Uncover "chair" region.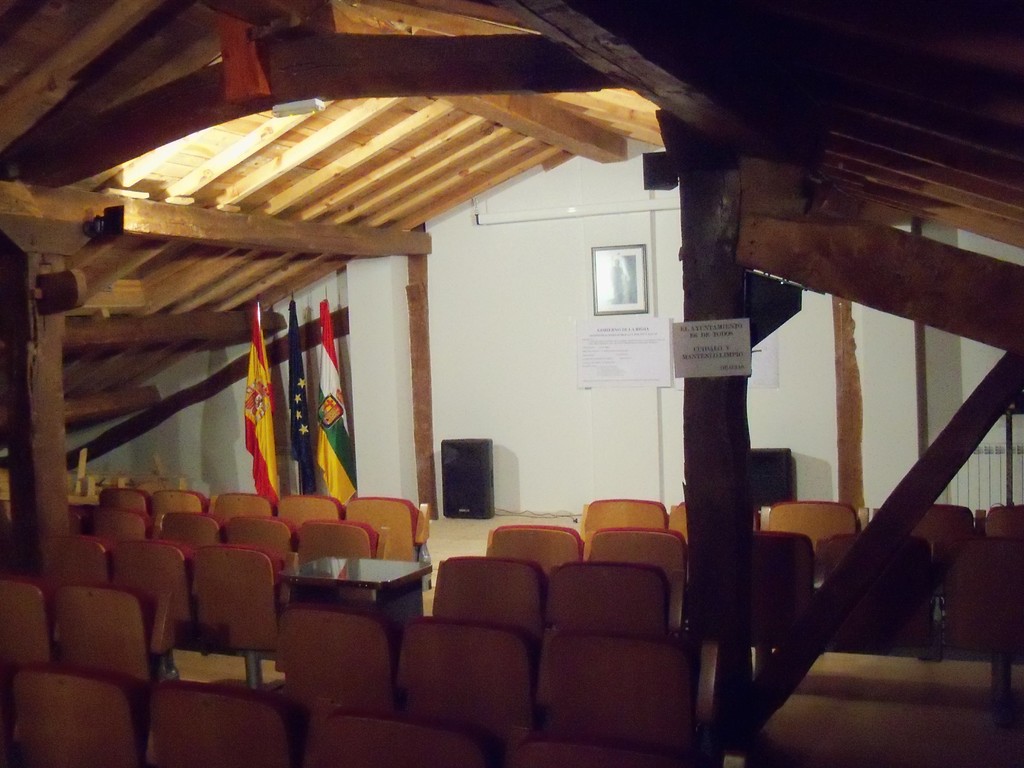
Uncovered: [x1=144, y1=682, x2=289, y2=767].
